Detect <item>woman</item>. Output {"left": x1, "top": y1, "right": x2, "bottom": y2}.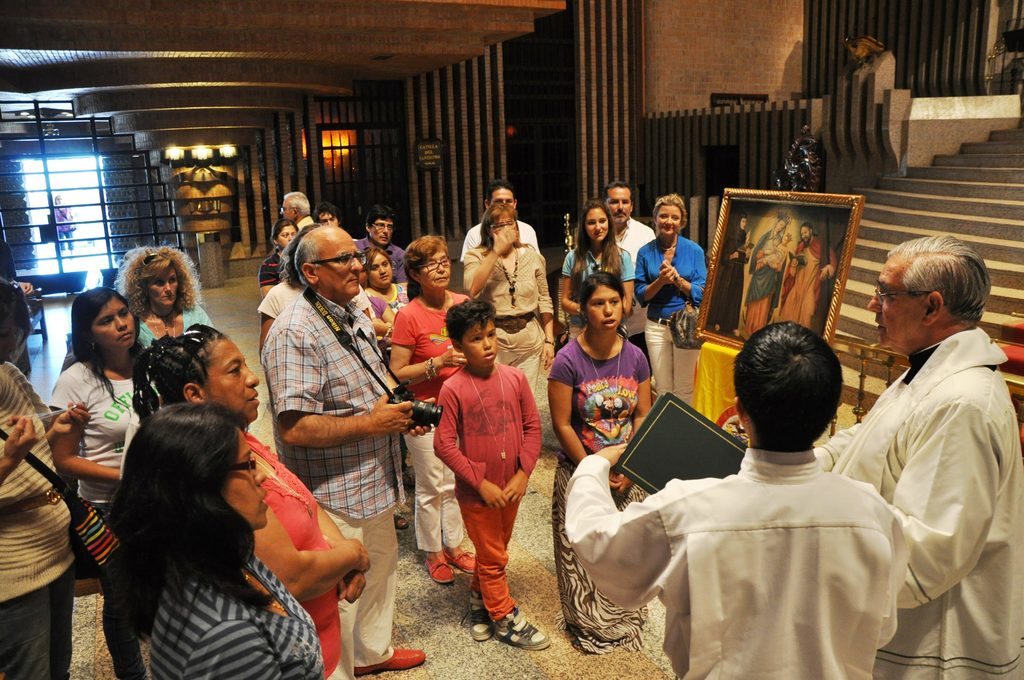
{"left": 543, "top": 268, "right": 659, "bottom": 653}.
